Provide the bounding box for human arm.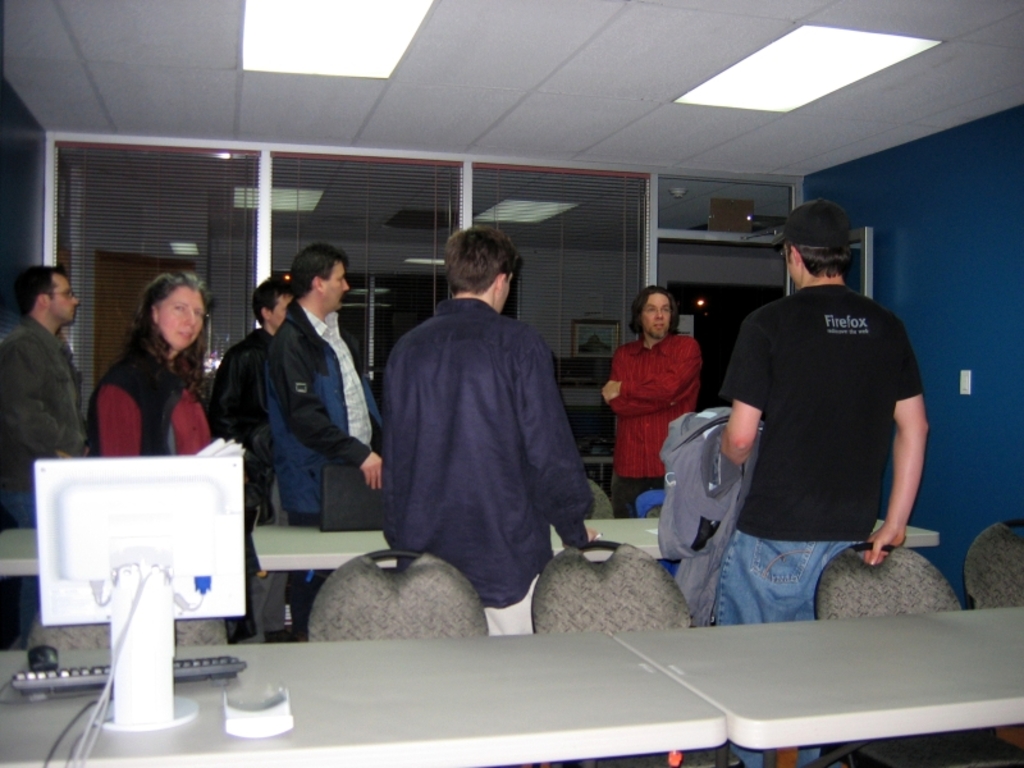
617 328 701 407.
